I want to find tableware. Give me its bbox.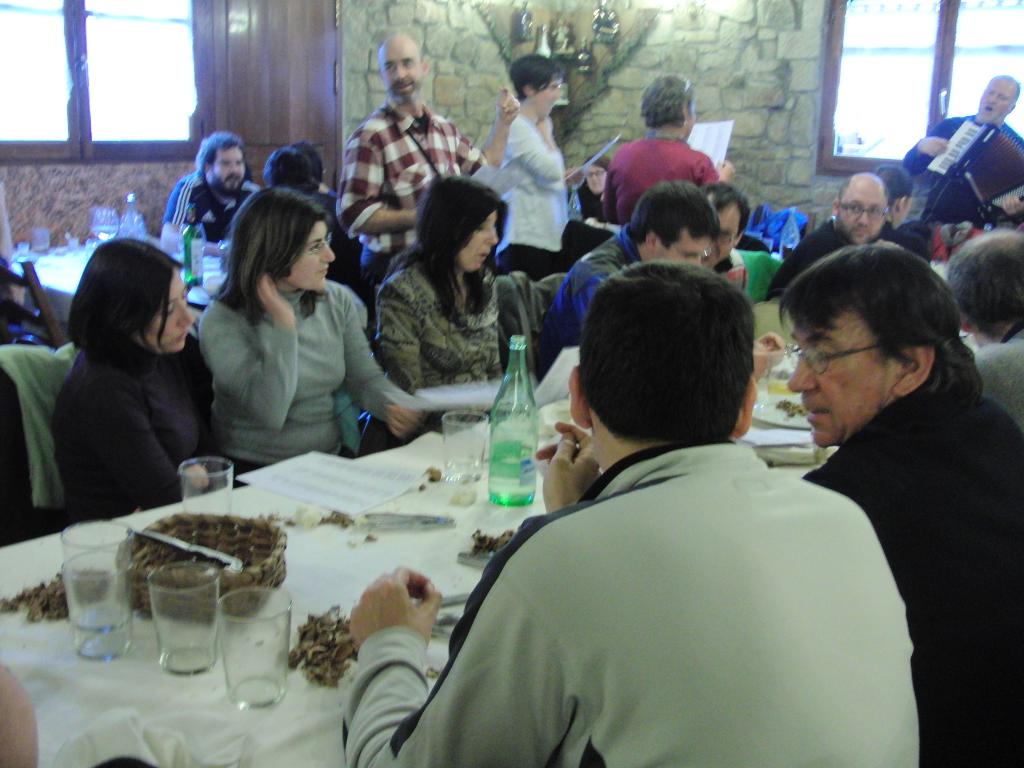
[x1=58, y1=550, x2=133, y2=660].
